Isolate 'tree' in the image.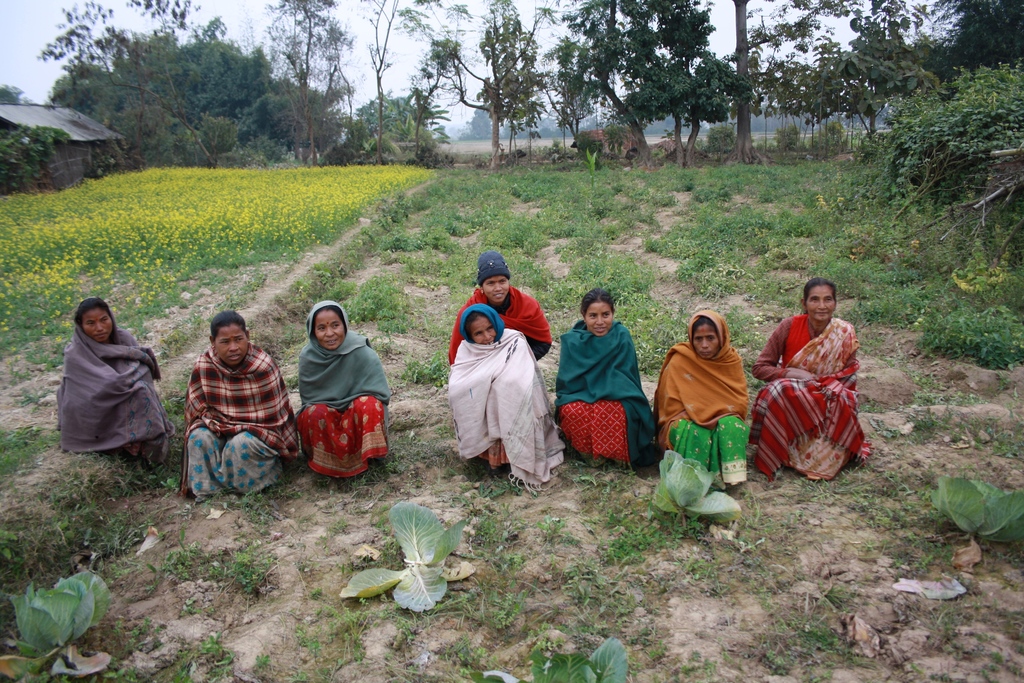
Isolated region: BBox(541, 0, 730, 176).
